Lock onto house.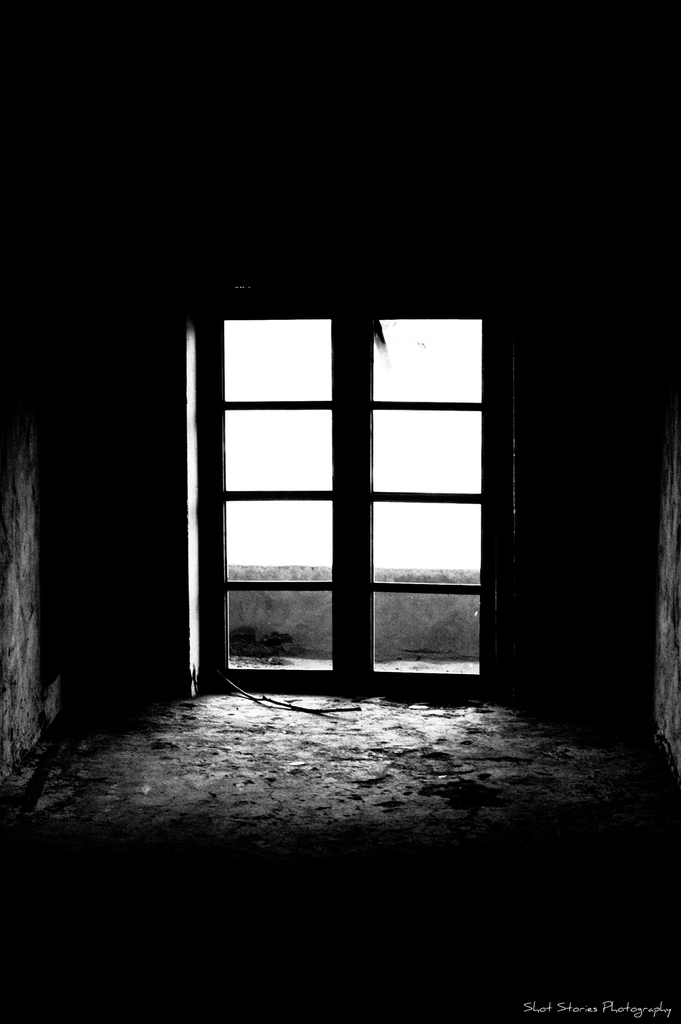
Locked: detection(0, 0, 680, 1023).
